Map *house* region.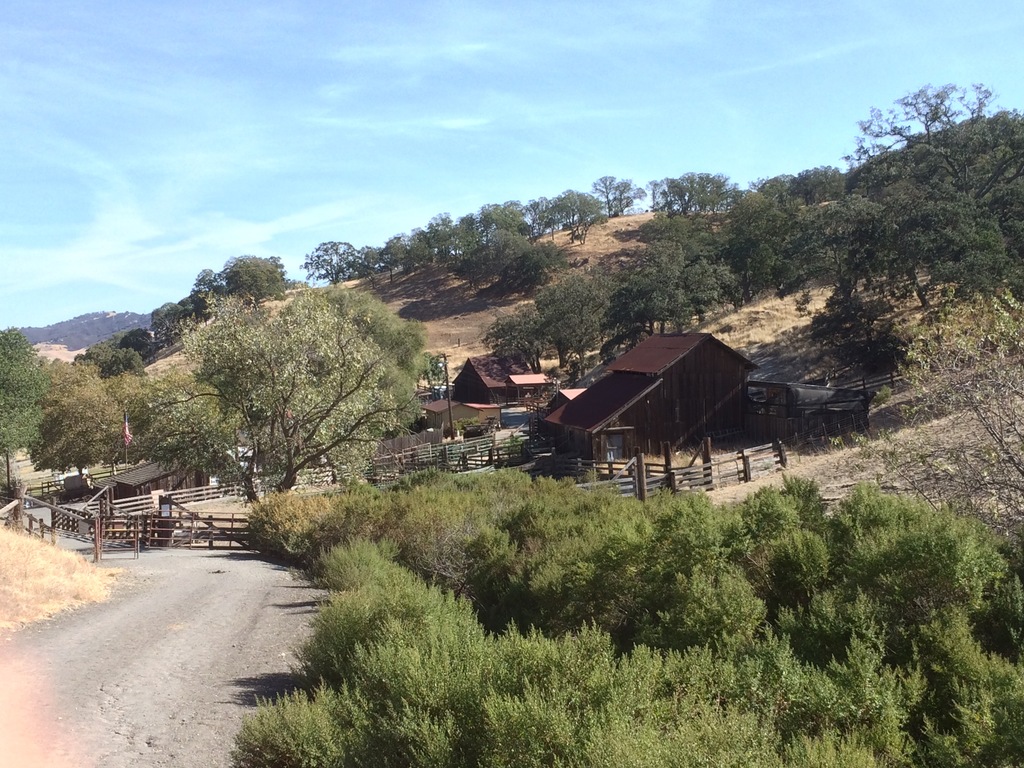
Mapped to (left=61, top=475, right=81, bottom=509).
